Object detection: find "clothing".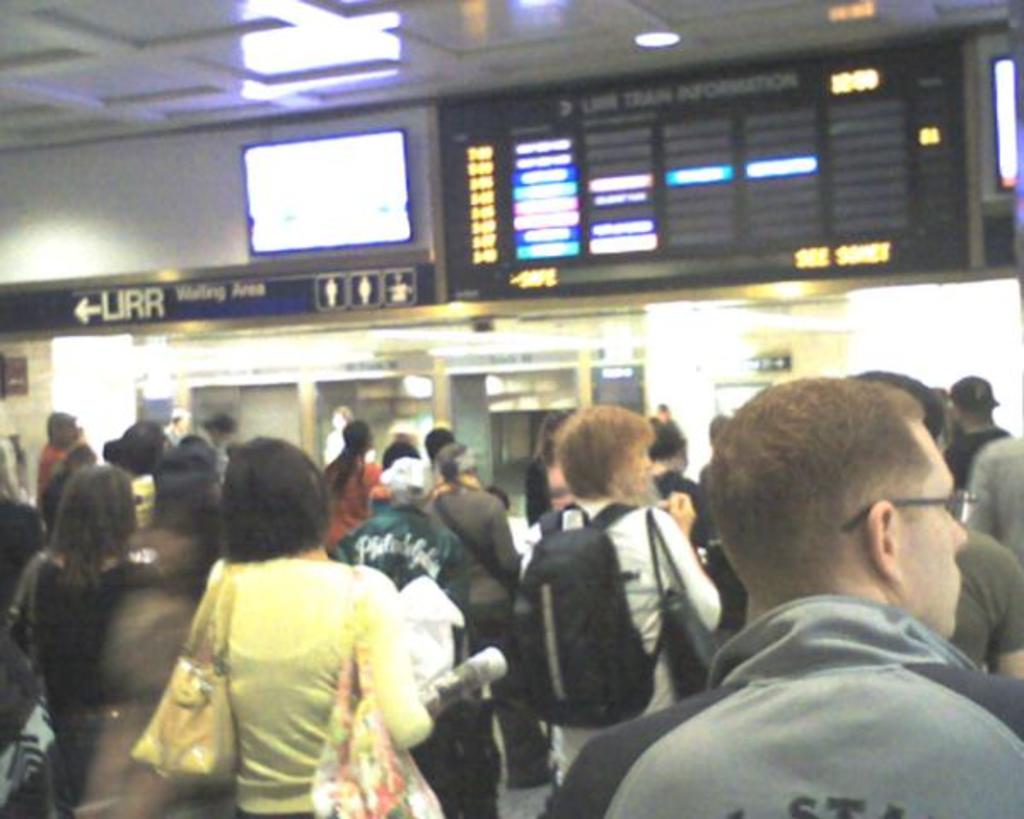
detection(2, 544, 152, 817).
